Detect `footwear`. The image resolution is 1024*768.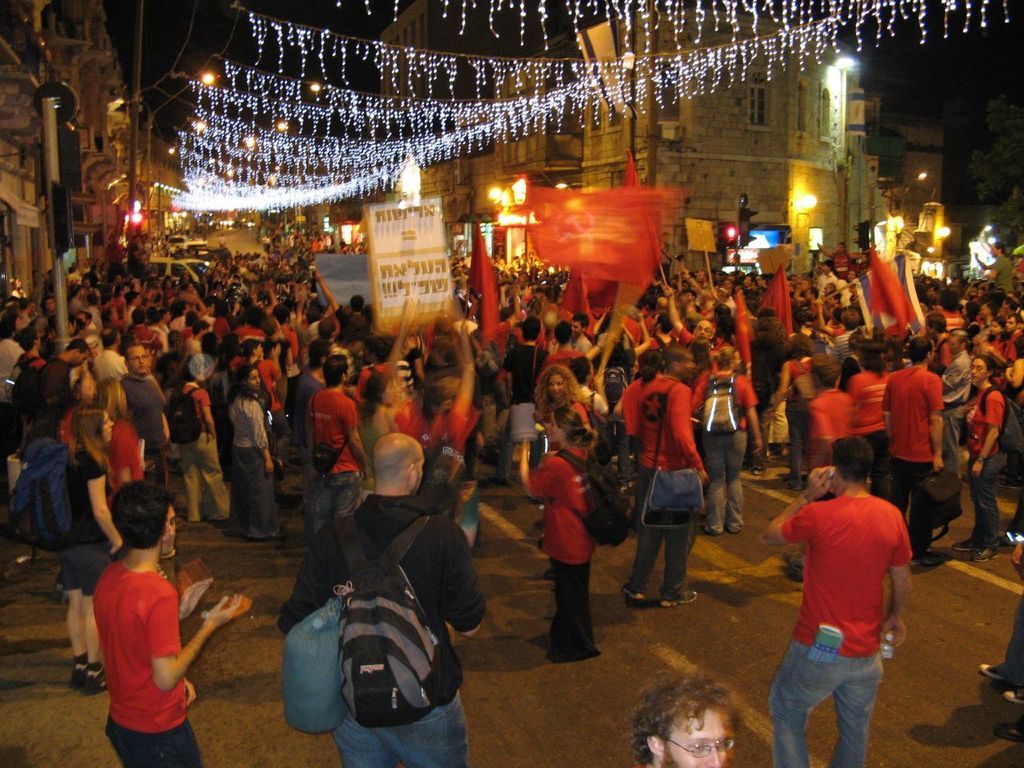
crop(86, 666, 106, 694).
